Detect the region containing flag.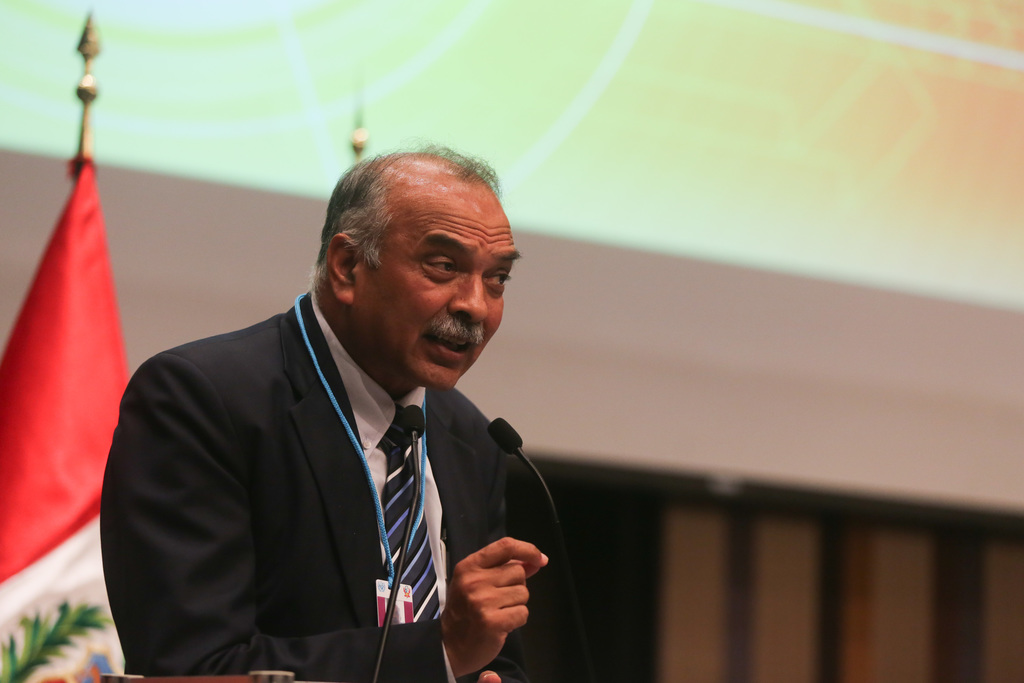
<box>5,84,142,641</box>.
